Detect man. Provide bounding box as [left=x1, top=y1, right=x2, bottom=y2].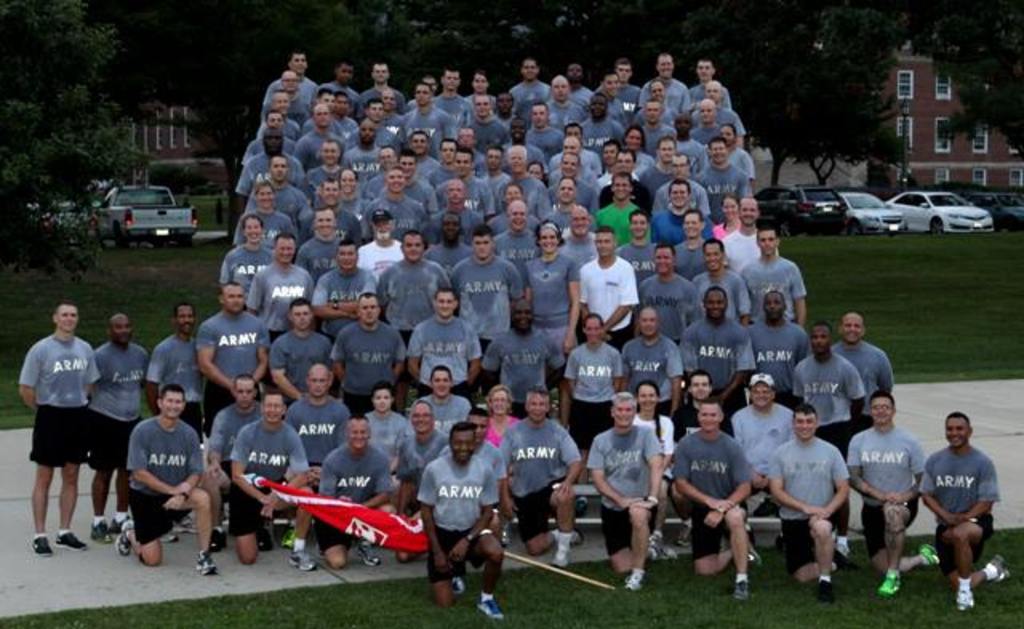
[left=14, top=302, right=101, bottom=547].
